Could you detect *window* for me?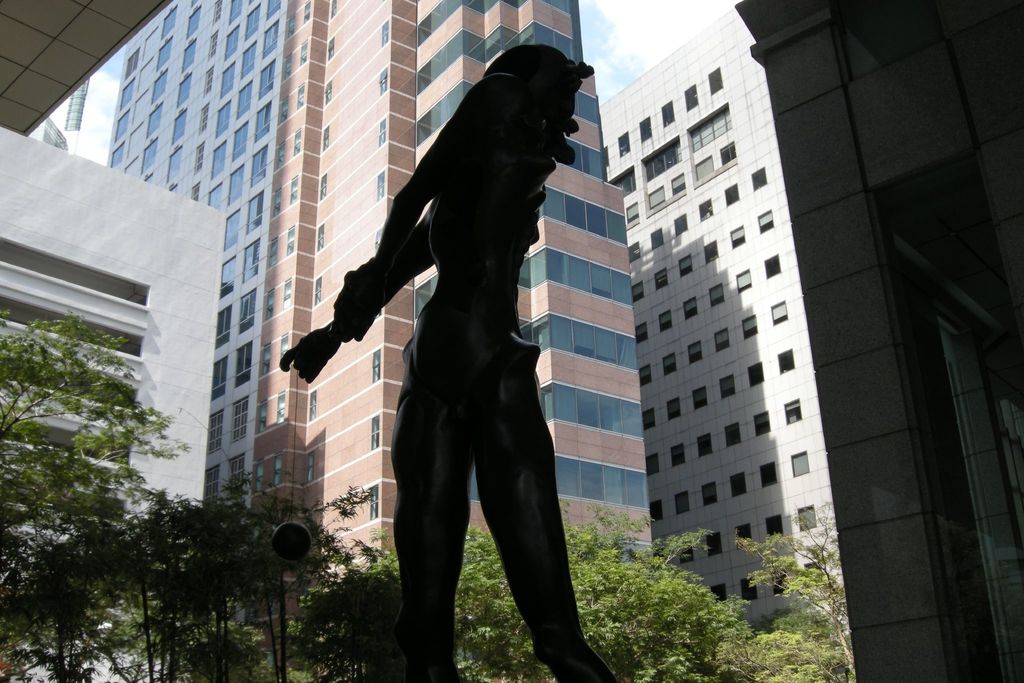
Detection result: rect(767, 257, 781, 278).
